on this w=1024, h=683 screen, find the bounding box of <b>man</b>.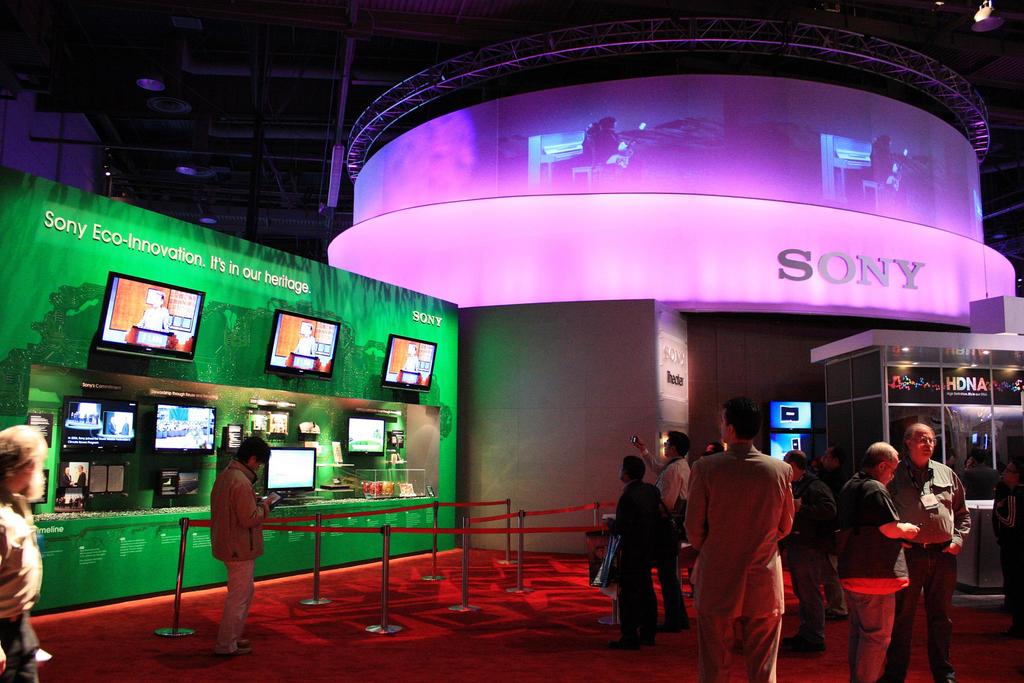
Bounding box: 398,344,420,375.
